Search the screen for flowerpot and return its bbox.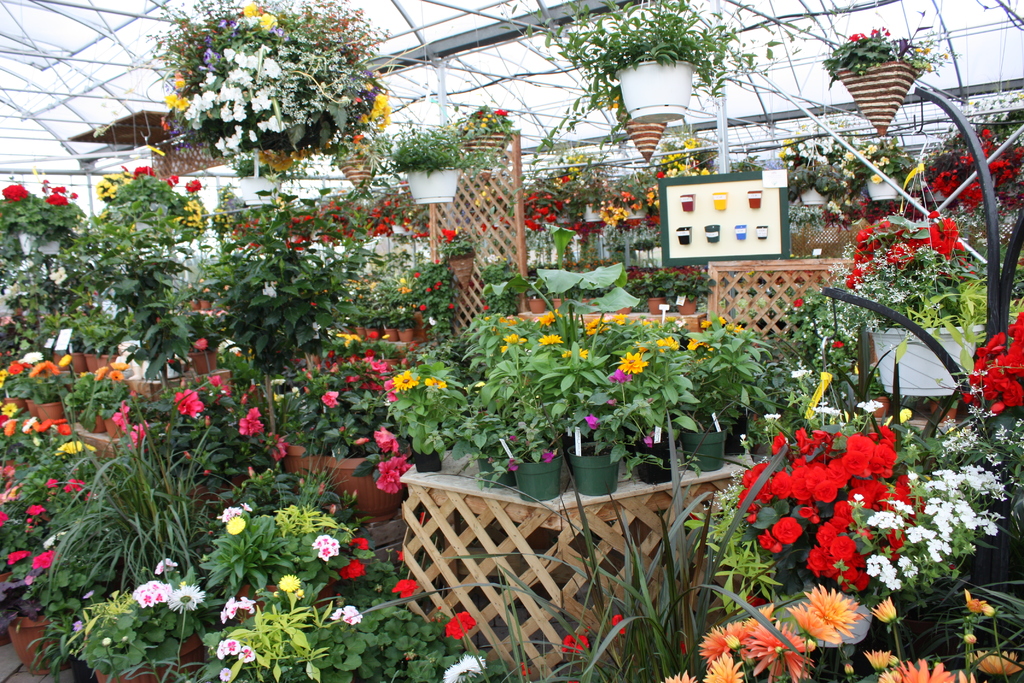
Found: l=20, t=231, r=35, b=257.
